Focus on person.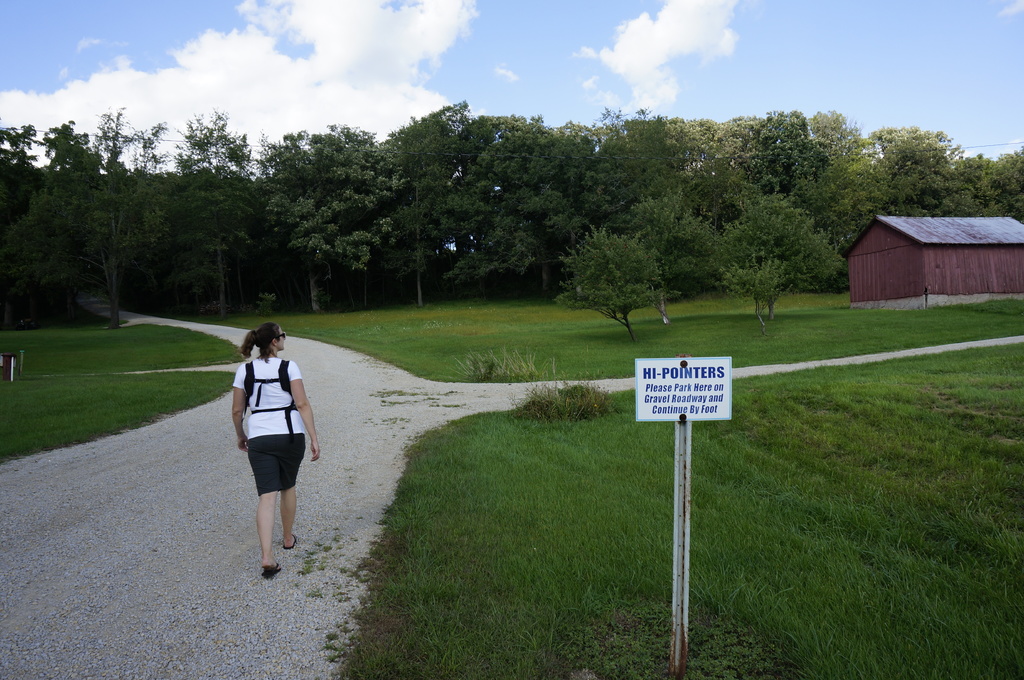
Focused at BBox(228, 317, 312, 566).
